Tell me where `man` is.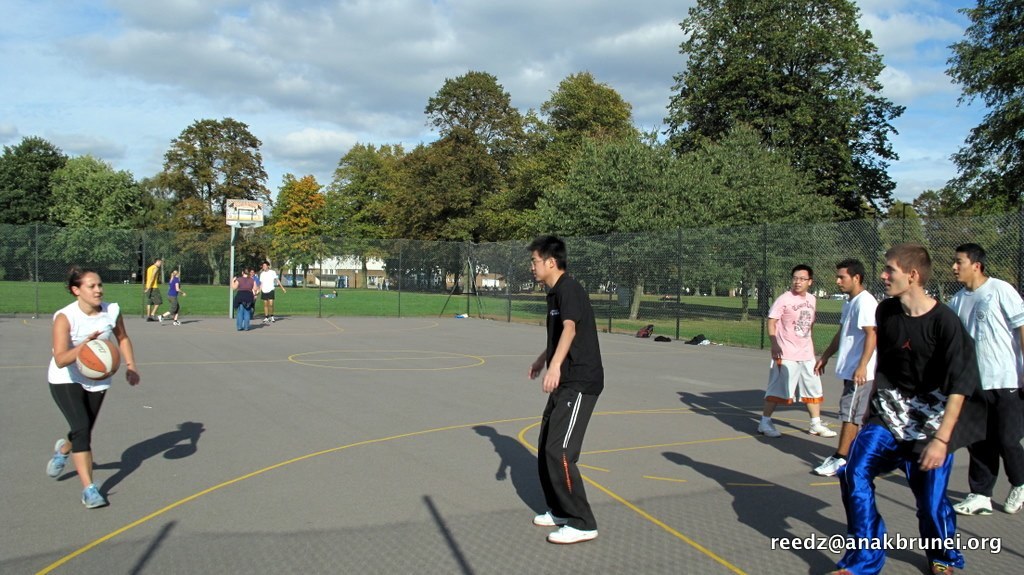
`man` is at [x1=828, y1=242, x2=977, y2=574].
